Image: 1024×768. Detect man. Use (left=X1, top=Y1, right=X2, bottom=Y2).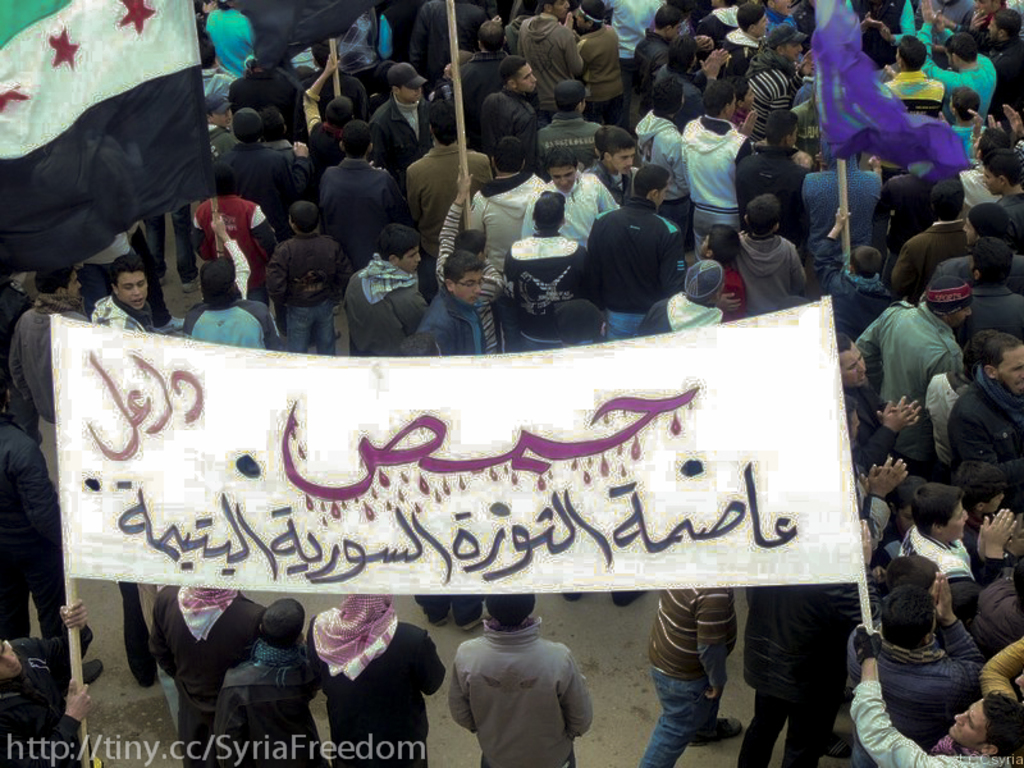
(left=677, top=69, right=754, bottom=241).
